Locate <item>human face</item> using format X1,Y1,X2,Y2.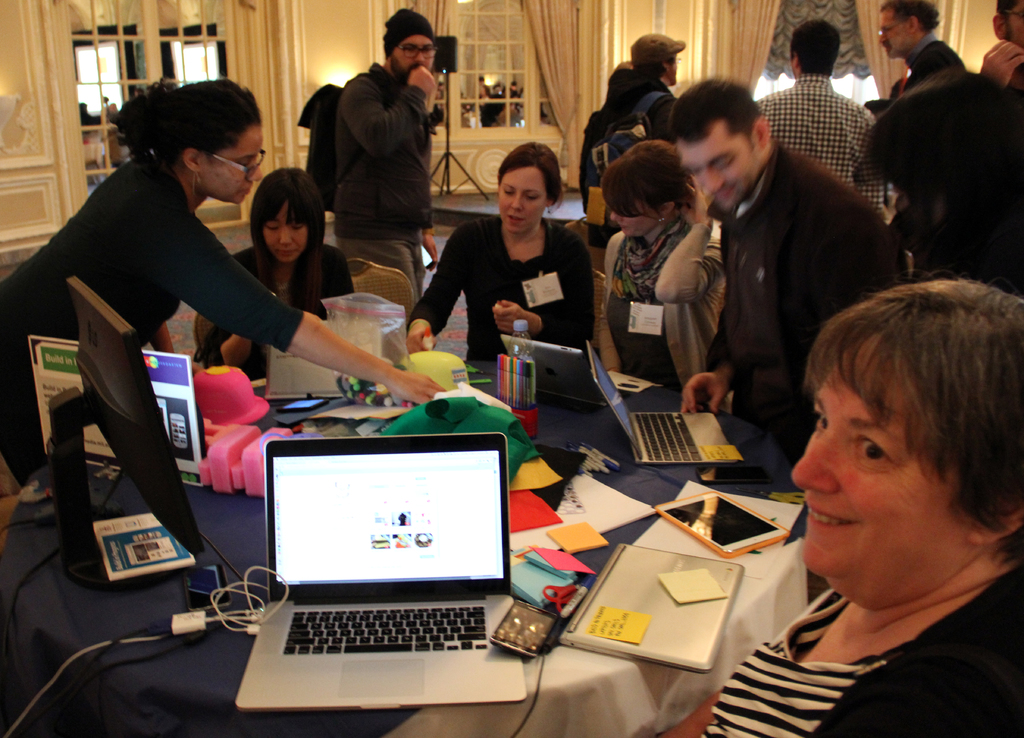
202,131,260,204.
